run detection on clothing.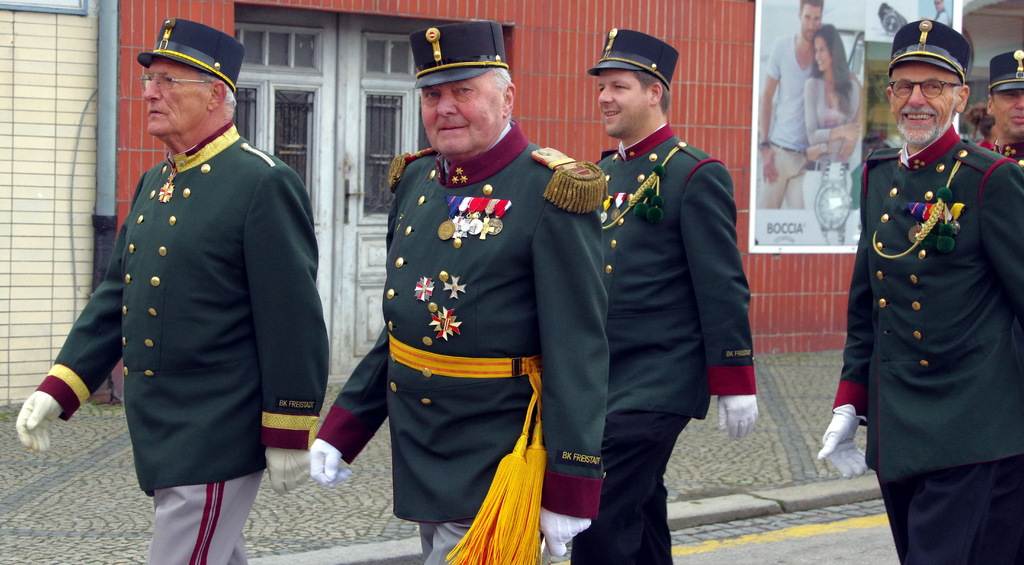
Result: {"x1": 28, "y1": 128, "x2": 360, "y2": 564}.
